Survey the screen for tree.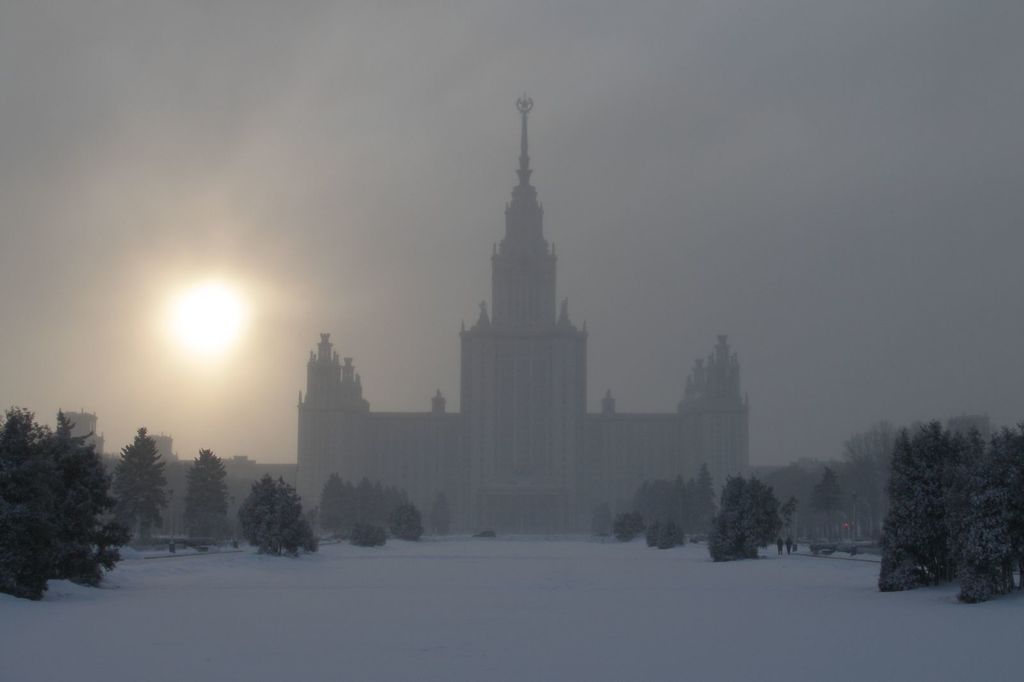
Survey found: region(123, 422, 174, 550).
